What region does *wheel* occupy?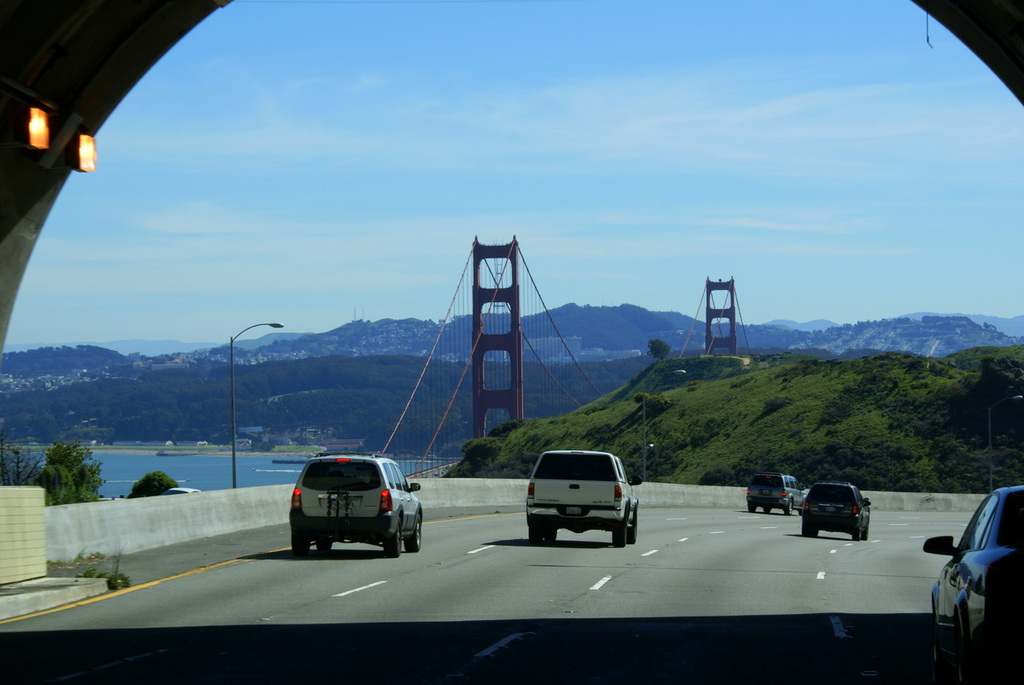
(748,502,756,514).
